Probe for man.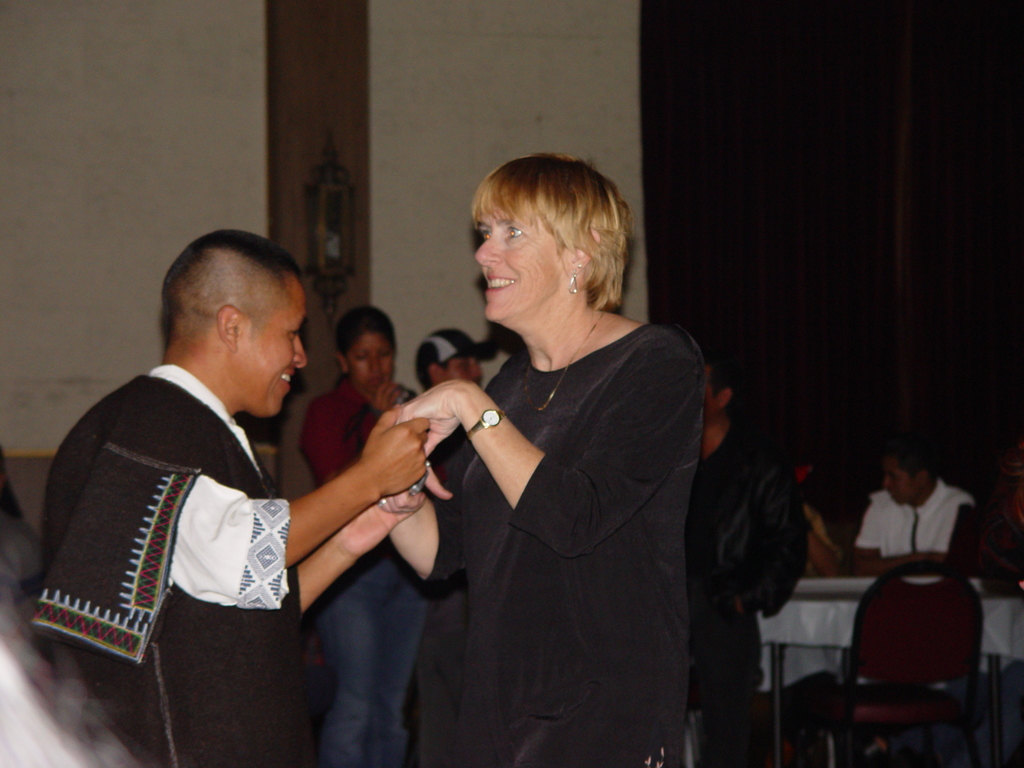
Probe result: (left=303, top=307, right=429, bottom=767).
